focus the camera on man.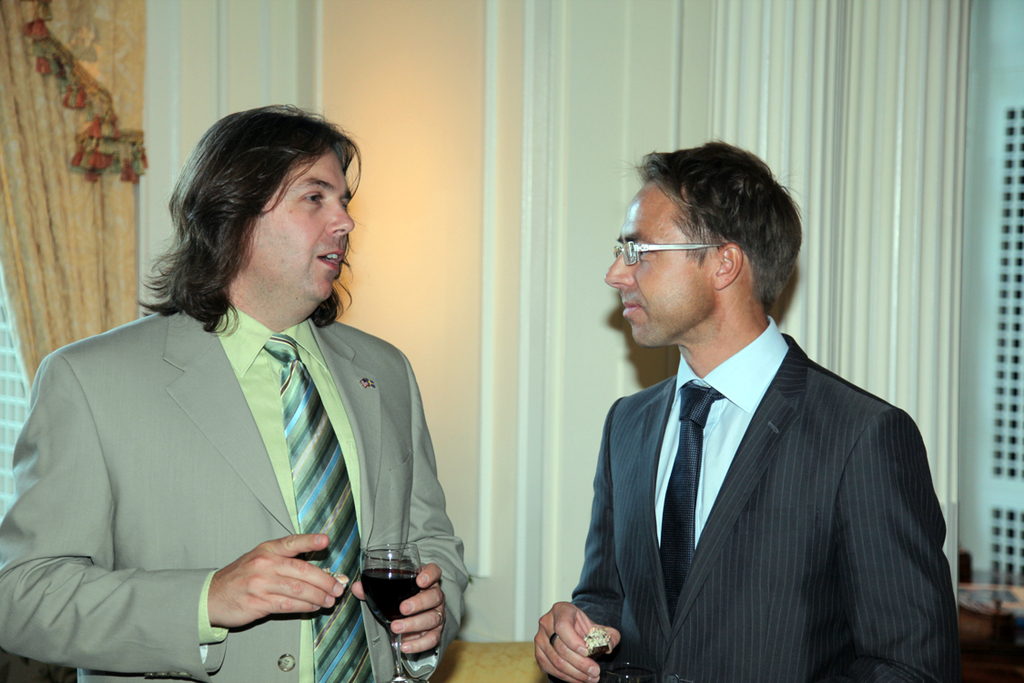
Focus region: (left=0, top=107, right=473, bottom=682).
